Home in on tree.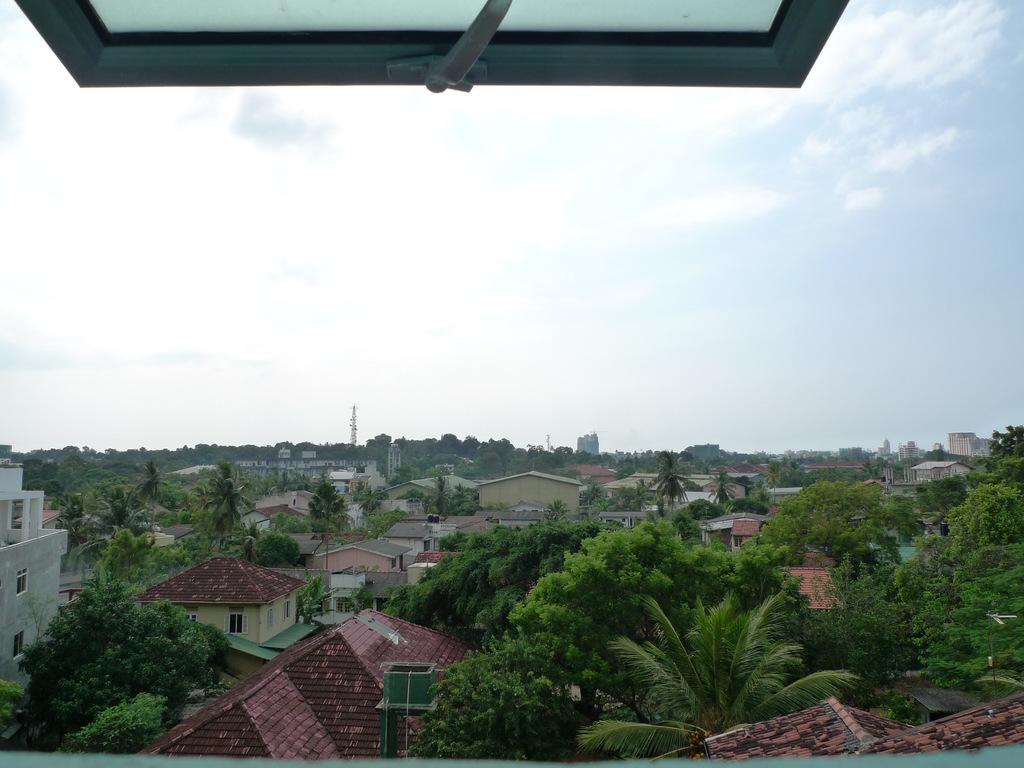
Homed in at x1=17, y1=548, x2=216, y2=742.
